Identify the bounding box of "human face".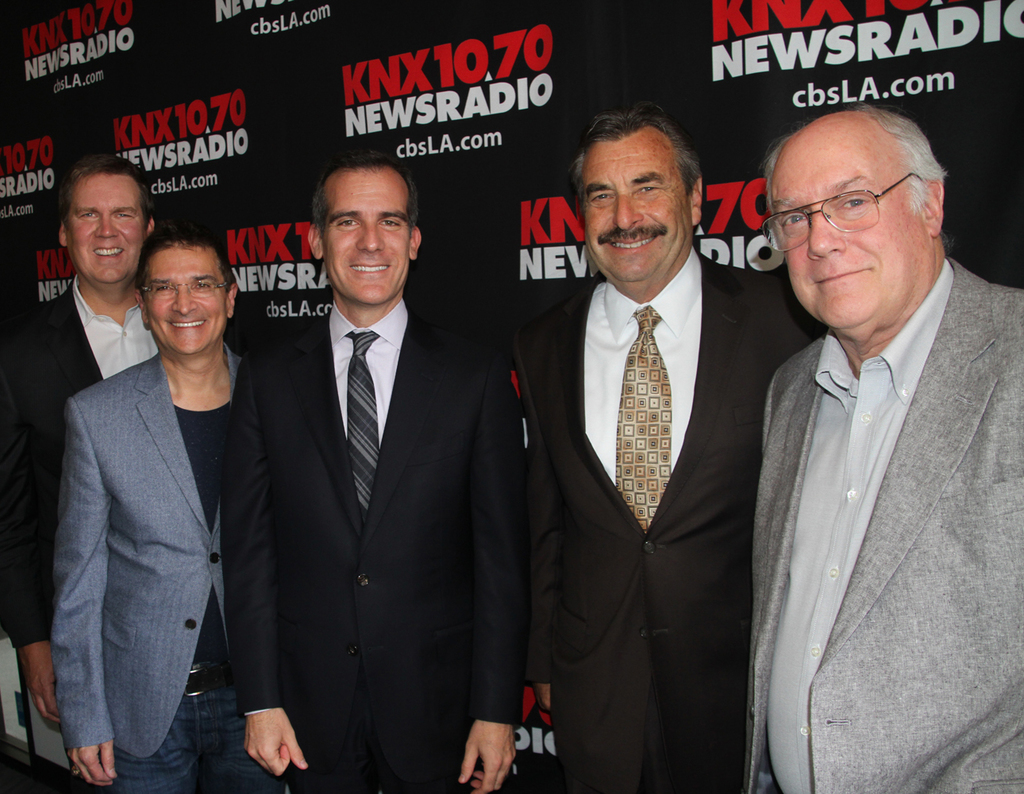
region(329, 178, 405, 299).
